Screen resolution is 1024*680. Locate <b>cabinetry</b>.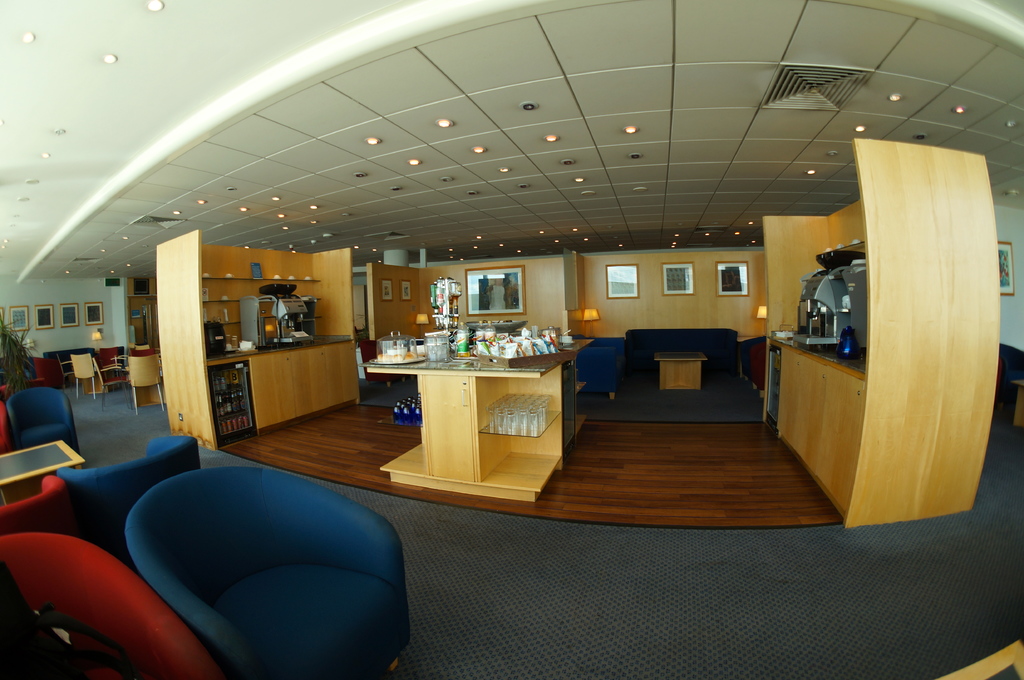
Rect(660, 349, 715, 392).
